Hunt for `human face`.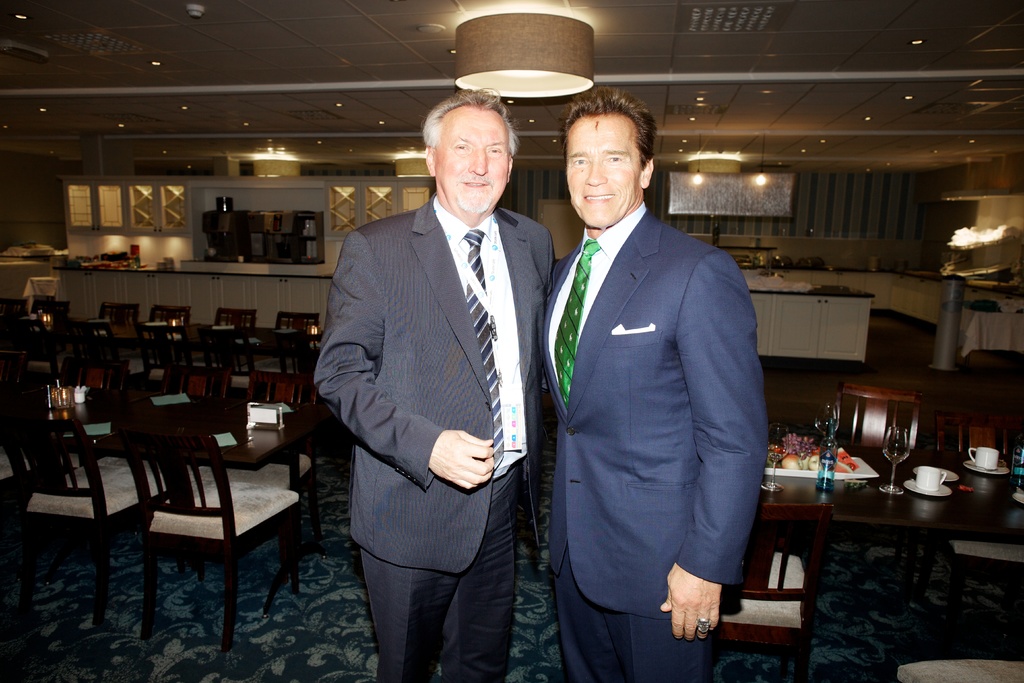
Hunted down at [569,112,643,224].
